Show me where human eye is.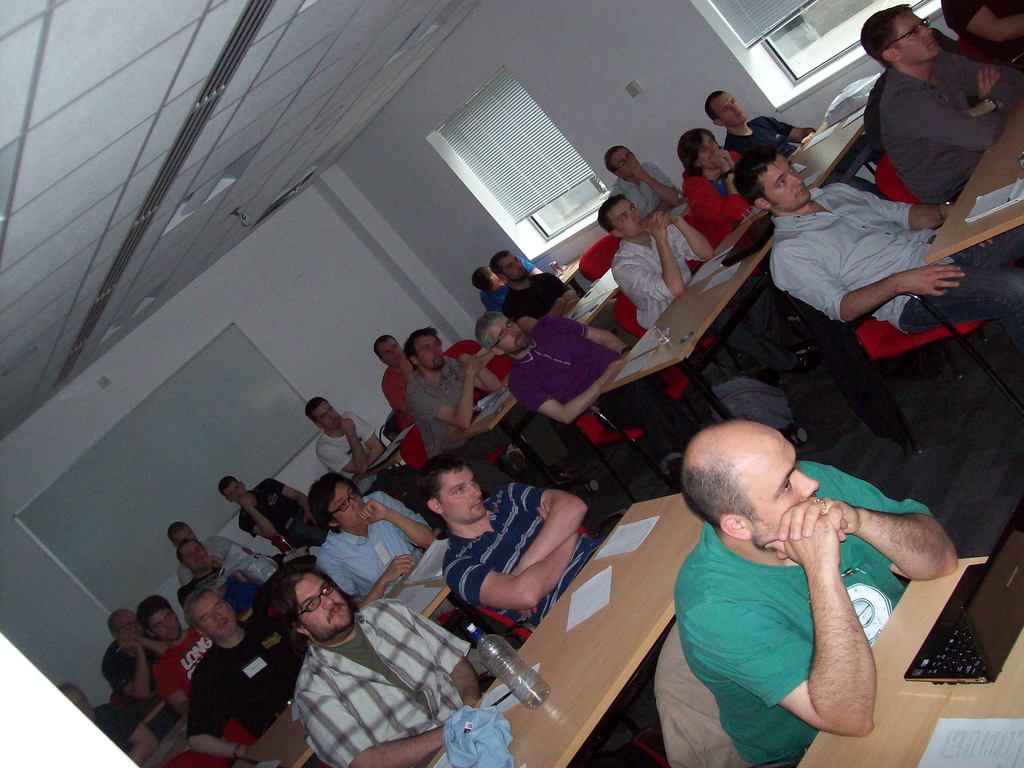
human eye is at l=201, t=614, r=208, b=621.
